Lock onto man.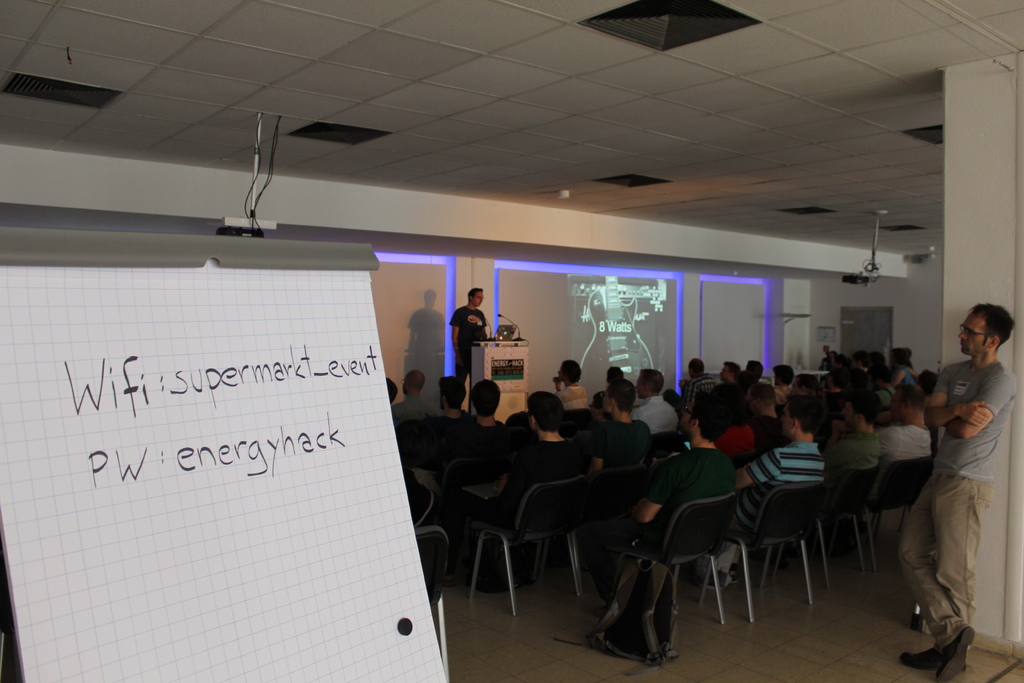
Locked: crop(717, 356, 739, 393).
